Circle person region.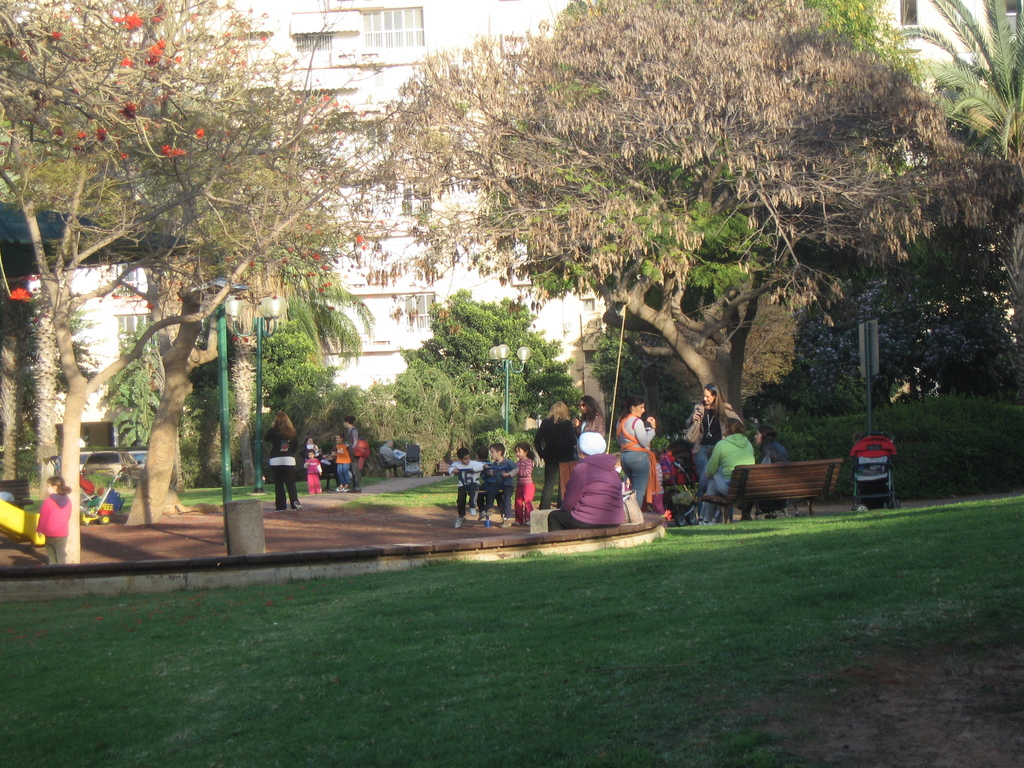
Region: bbox=[684, 381, 742, 518].
